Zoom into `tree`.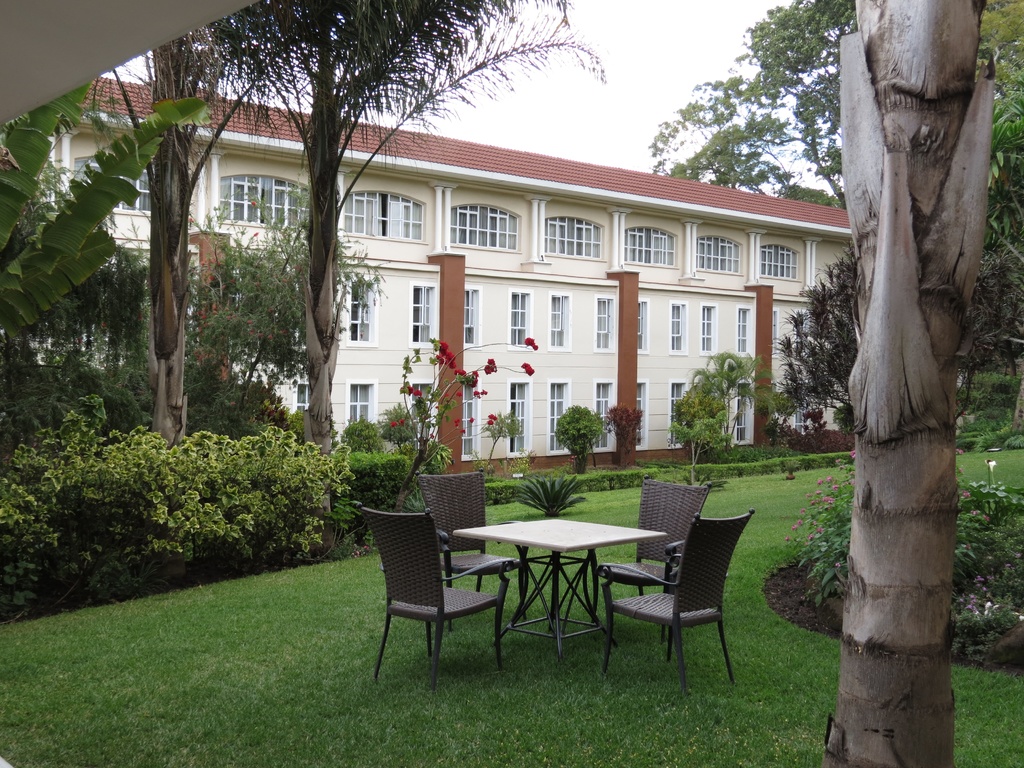
Zoom target: x1=0, y1=76, x2=221, y2=380.
